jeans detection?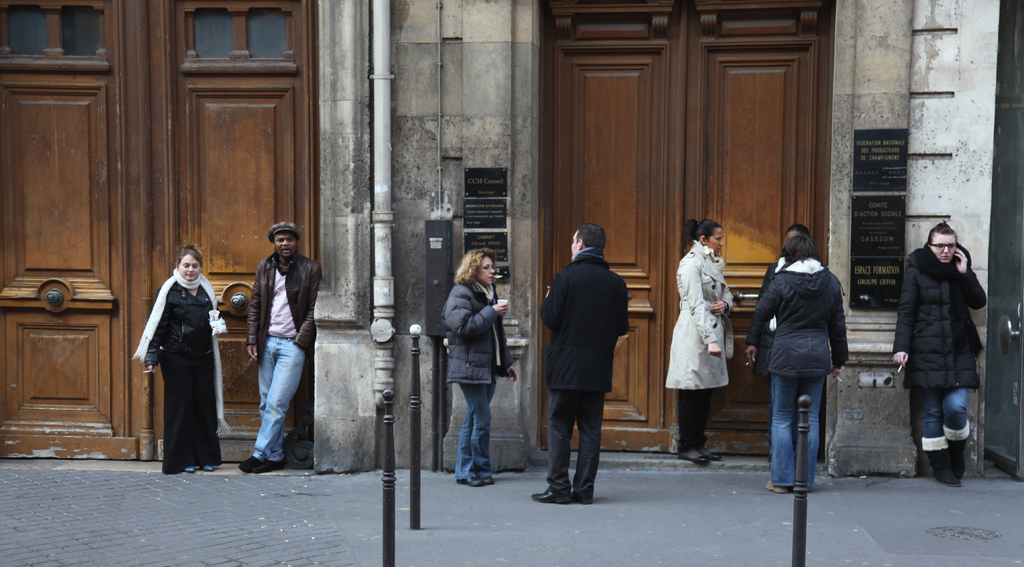
BBox(920, 390, 973, 447)
